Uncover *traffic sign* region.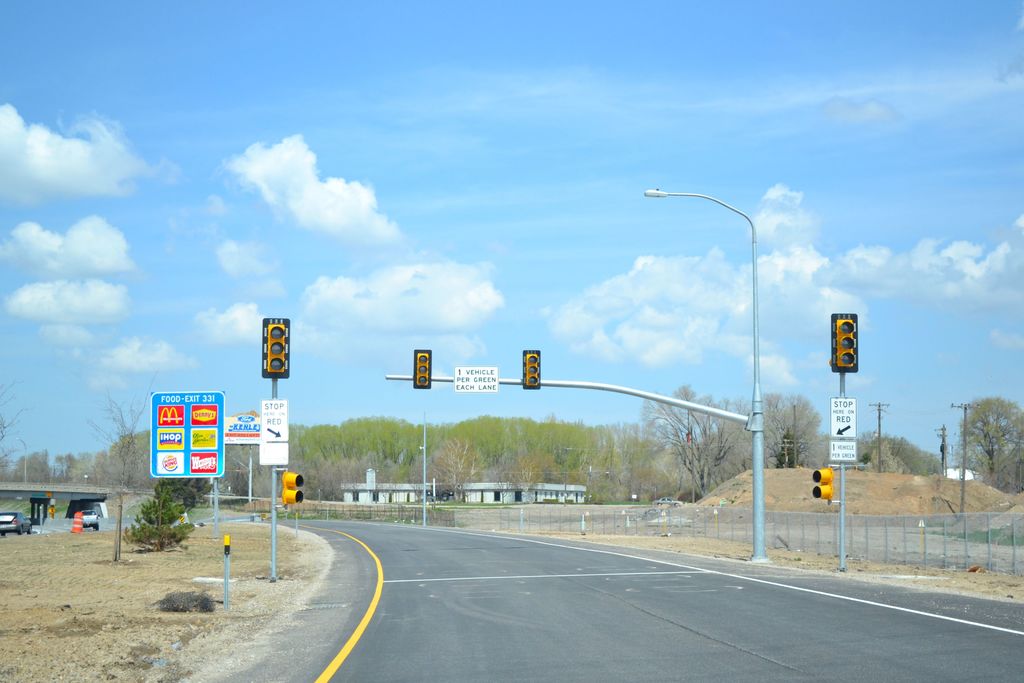
Uncovered: {"x1": 452, "y1": 366, "x2": 499, "y2": 393}.
